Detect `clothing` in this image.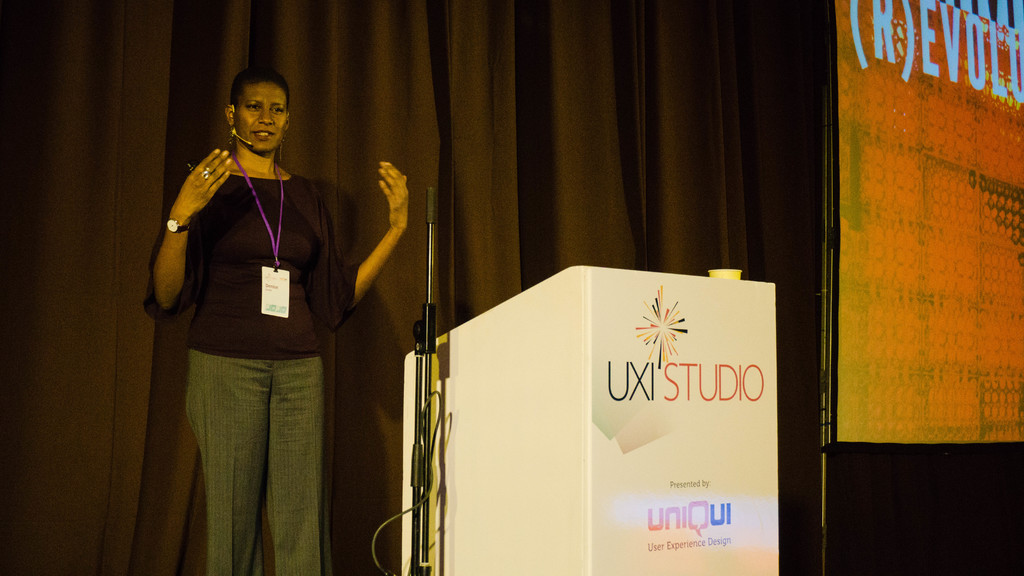
Detection: {"left": 142, "top": 174, "right": 372, "bottom": 575}.
